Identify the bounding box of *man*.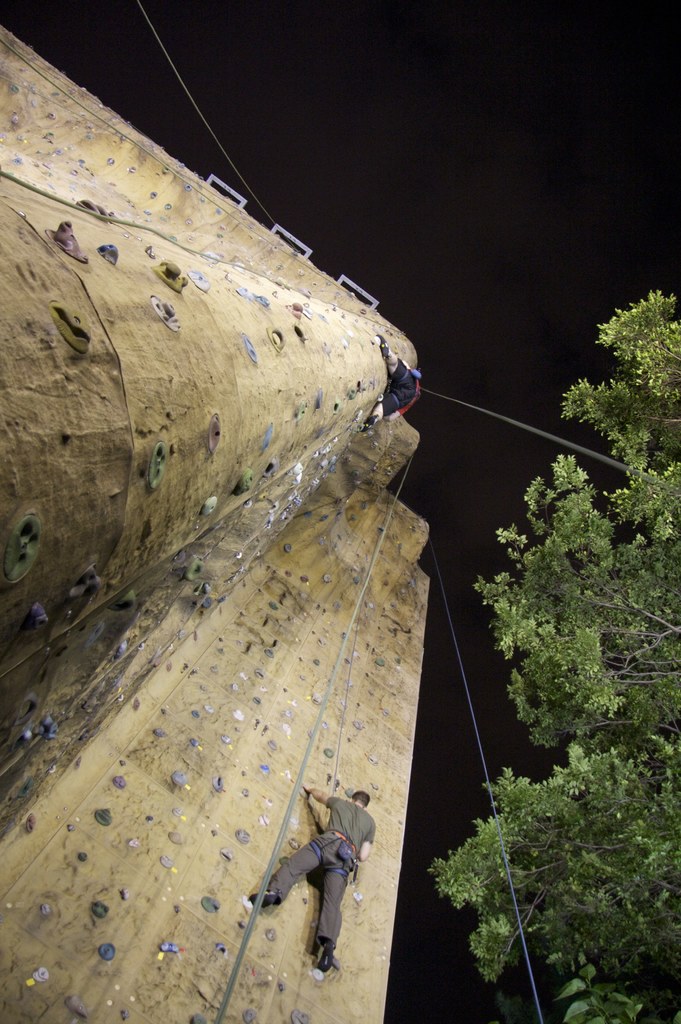
x1=258 y1=787 x2=383 y2=985.
